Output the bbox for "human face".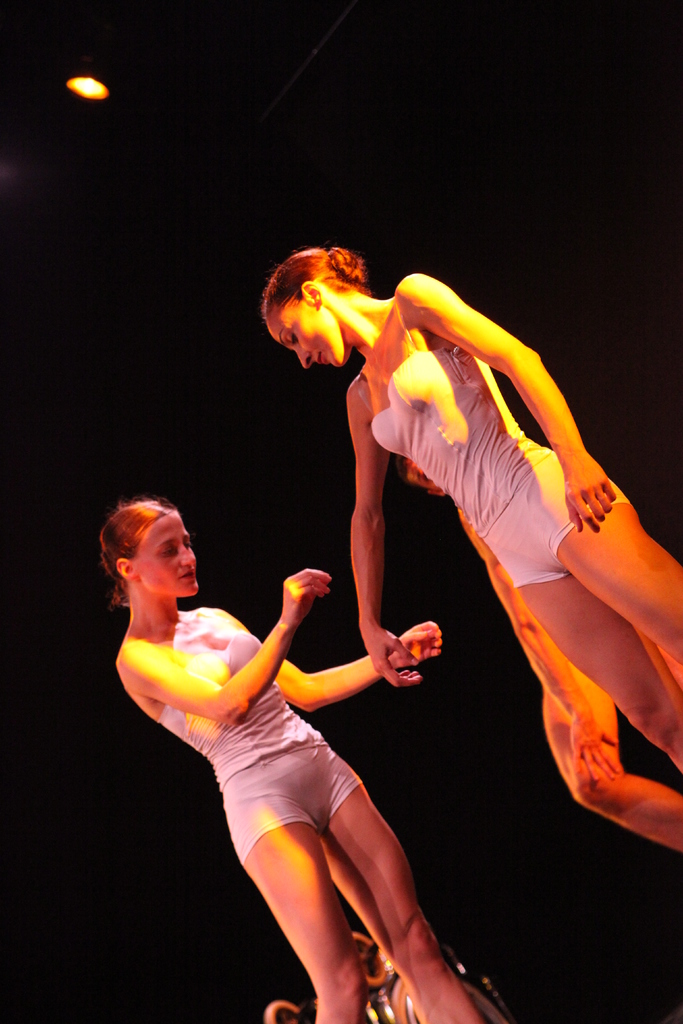
crop(265, 305, 342, 369).
